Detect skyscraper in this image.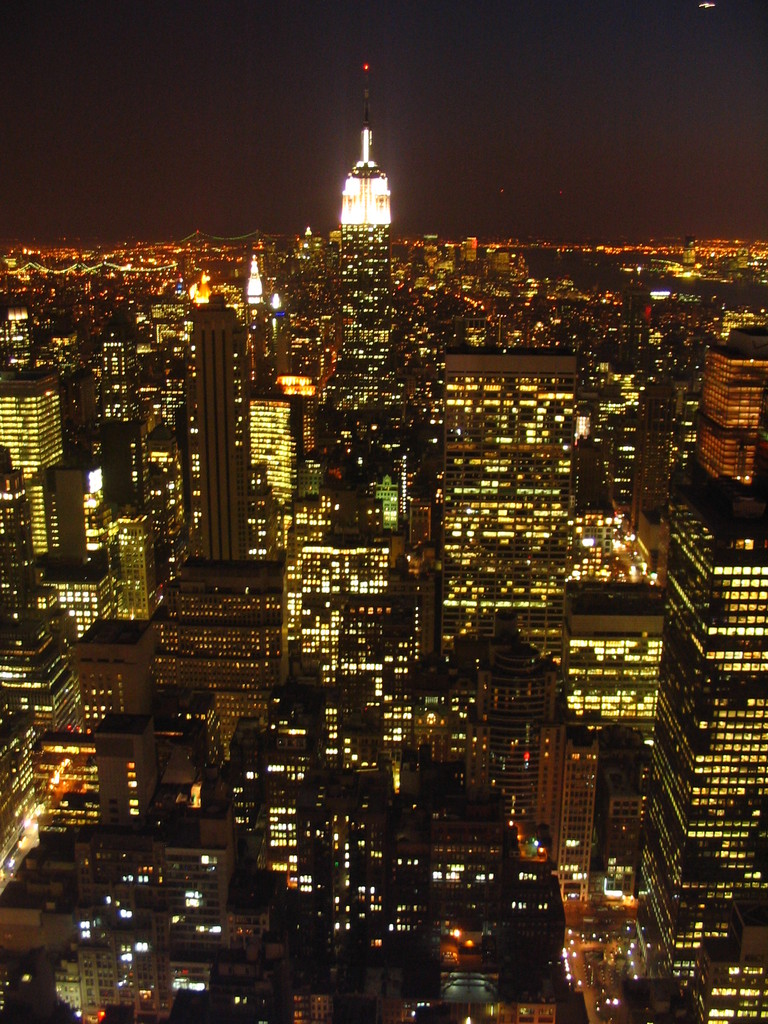
Detection: bbox=(333, 94, 399, 453).
